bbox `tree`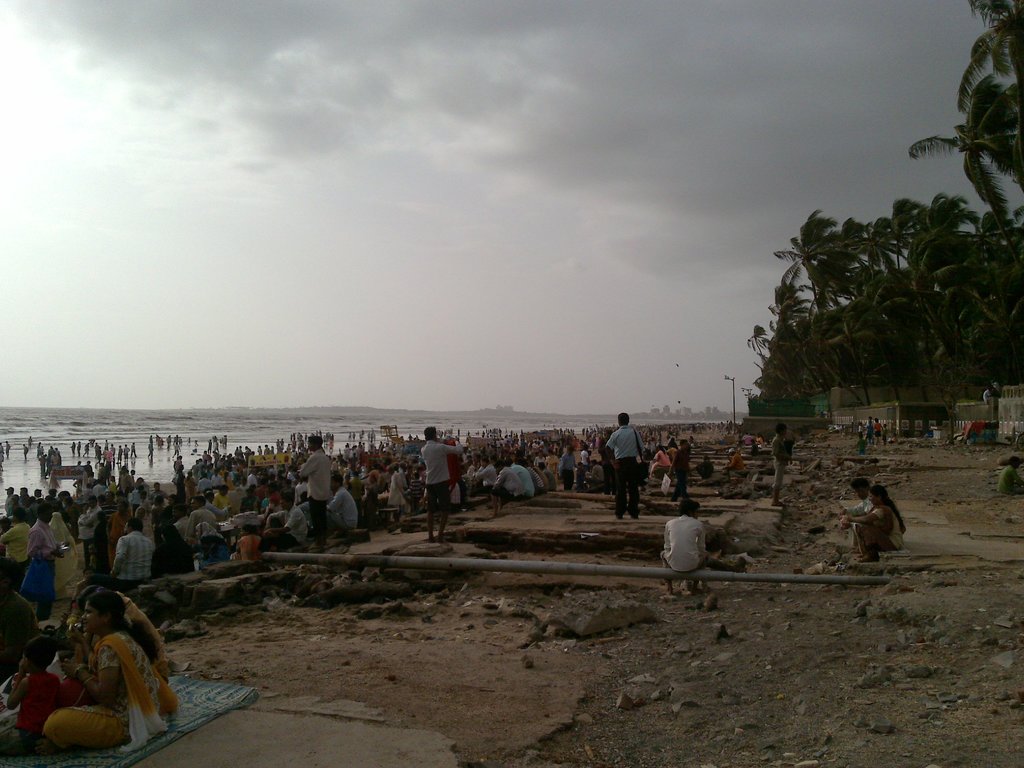
box(735, 330, 812, 421)
